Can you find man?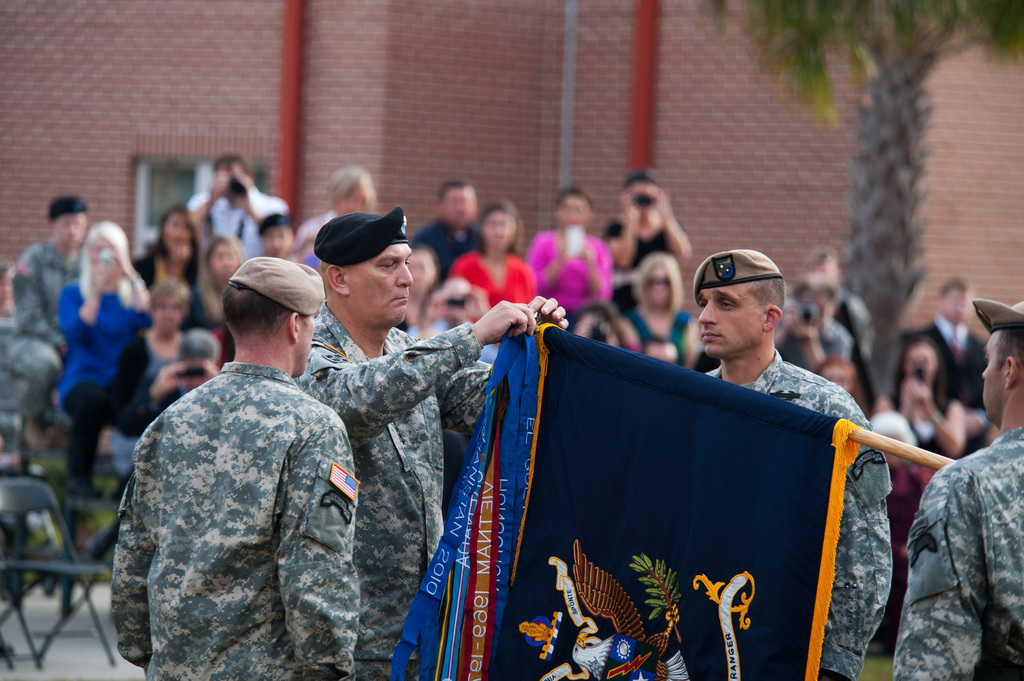
Yes, bounding box: <region>297, 207, 568, 680</region>.
